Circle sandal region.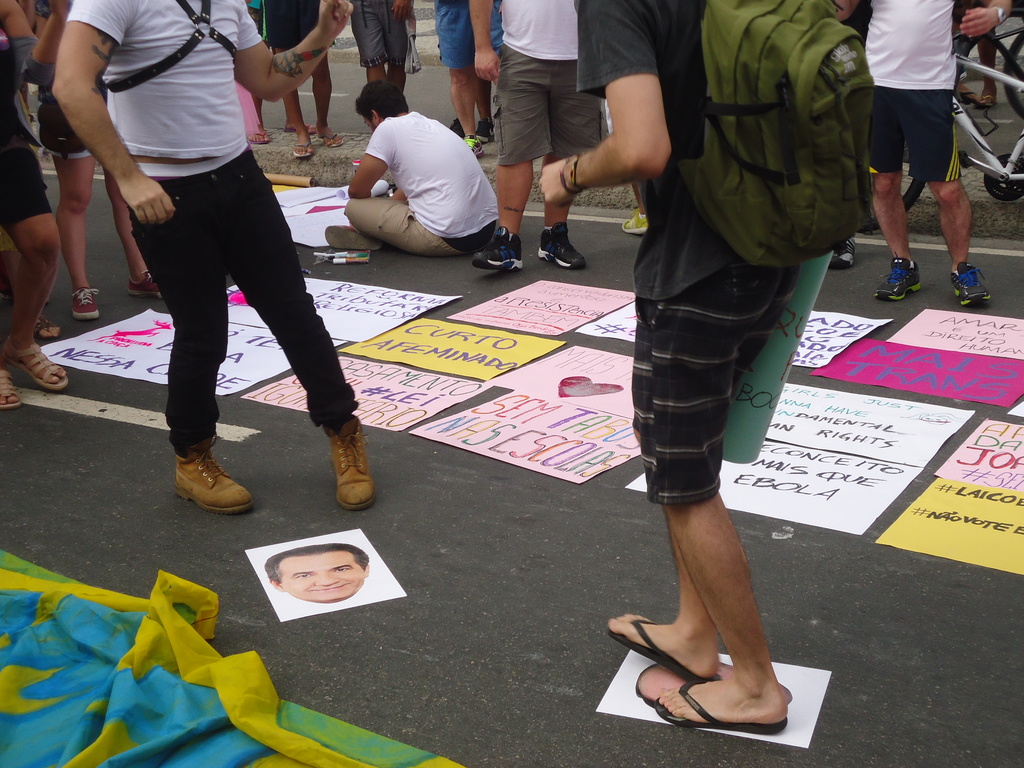
Region: rect(8, 340, 68, 383).
